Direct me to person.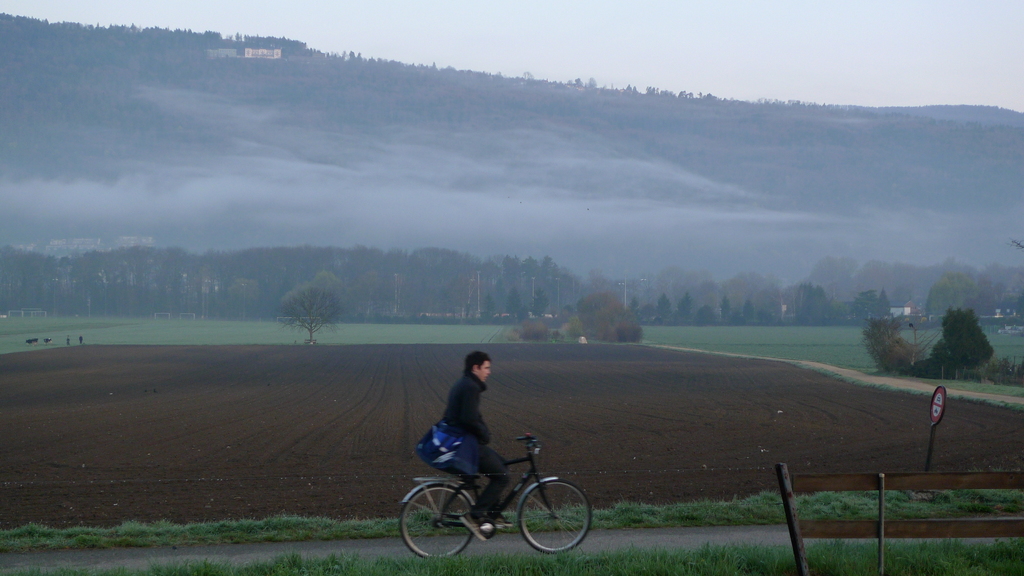
Direction: BBox(414, 349, 509, 543).
